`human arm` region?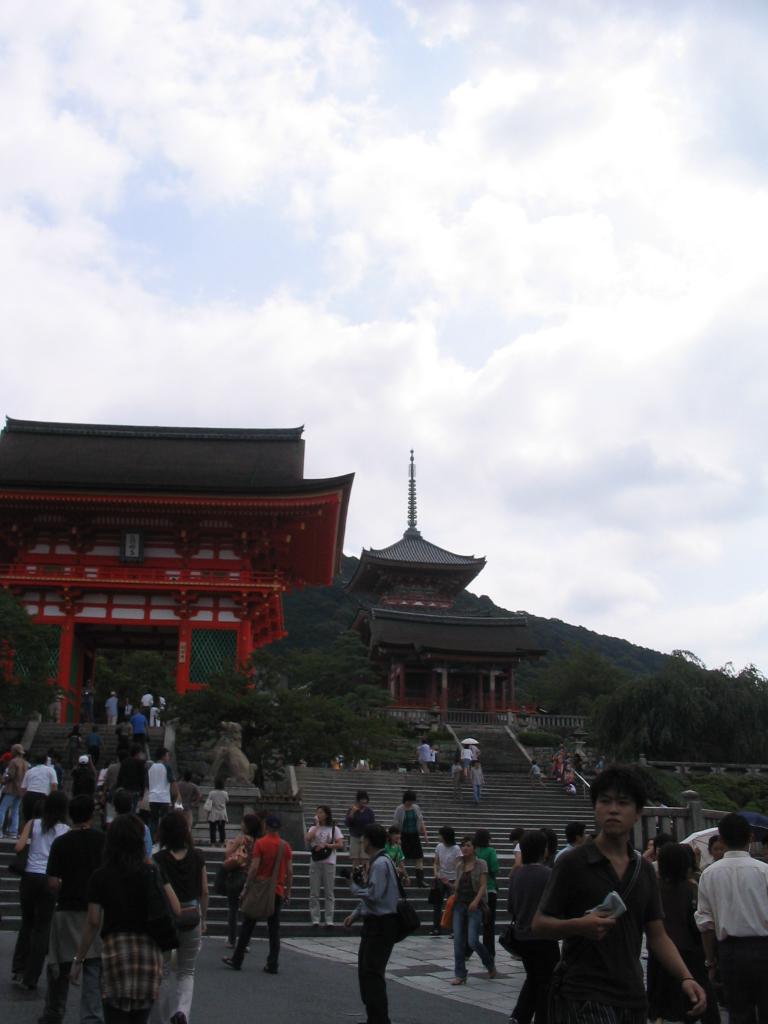
x1=689, y1=883, x2=716, y2=957
